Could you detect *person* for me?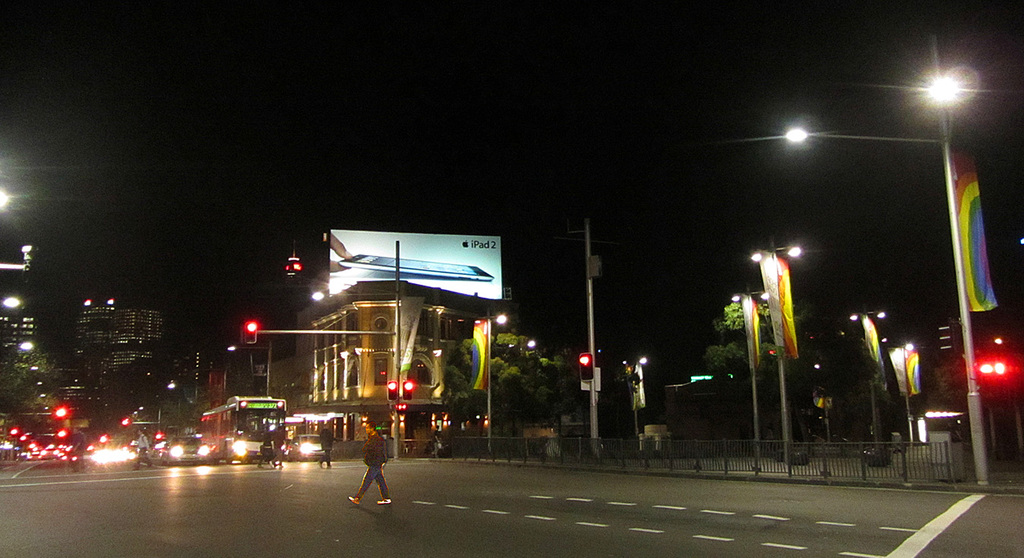
Detection result: x1=350 y1=437 x2=384 y2=512.
